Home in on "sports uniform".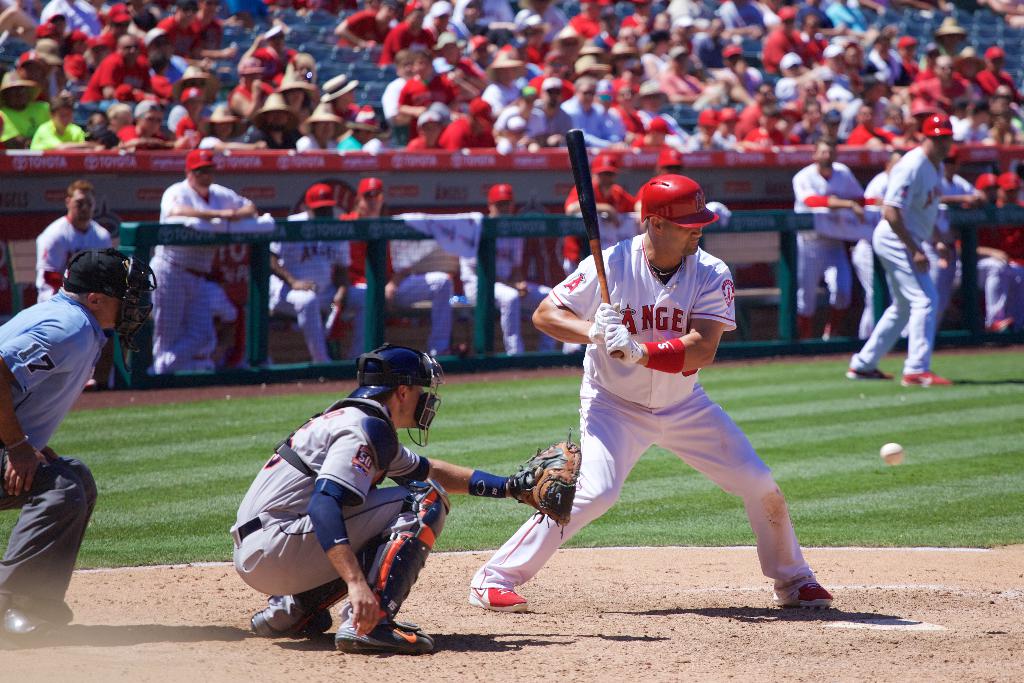
Homed in at crop(28, 188, 123, 316).
